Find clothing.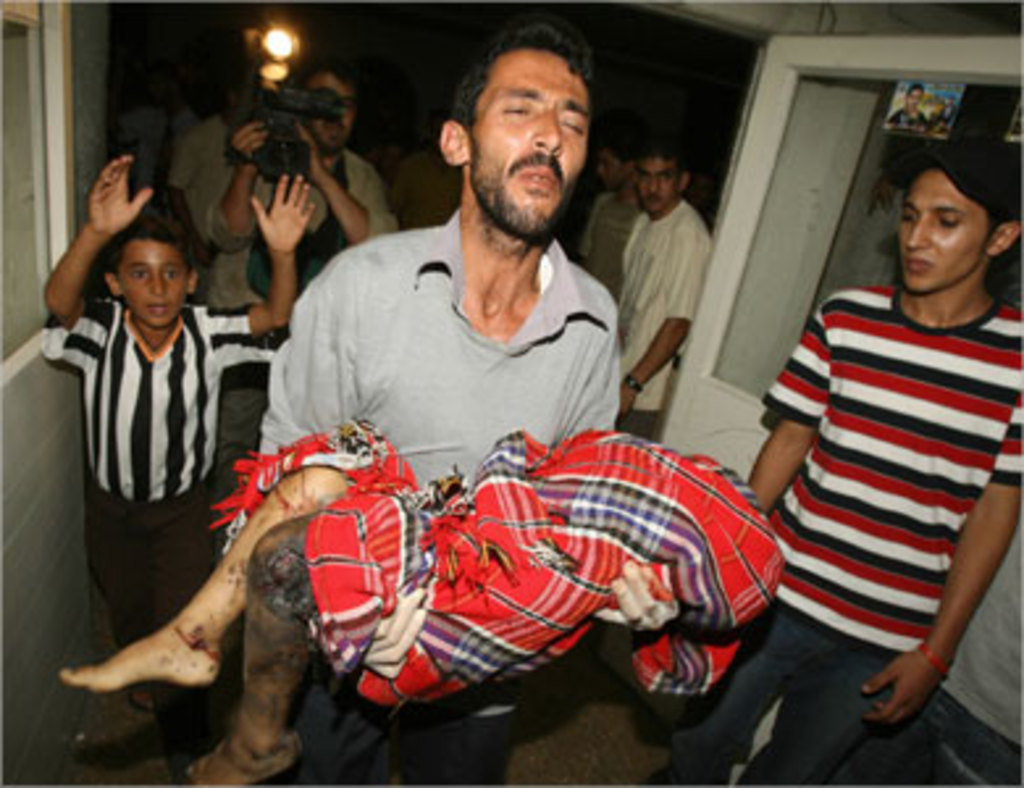
{"x1": 609, "y1": 192, "x2": 719, "y2": 439}.
